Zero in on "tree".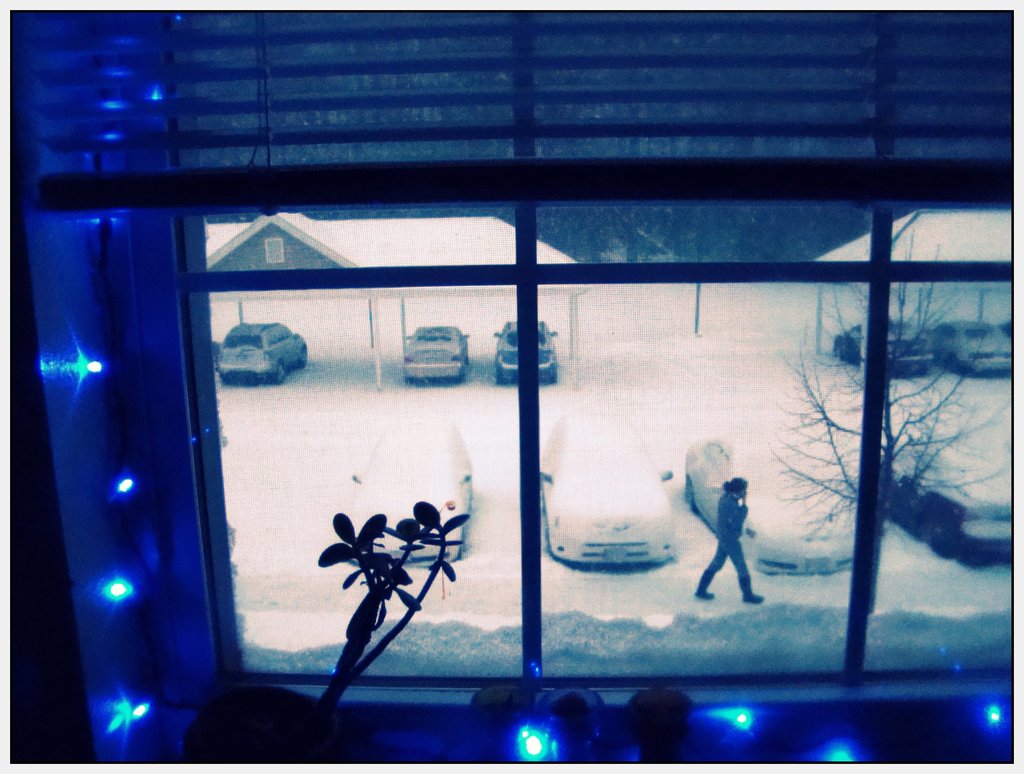
Zeroed in: (763,235,1012,608).
